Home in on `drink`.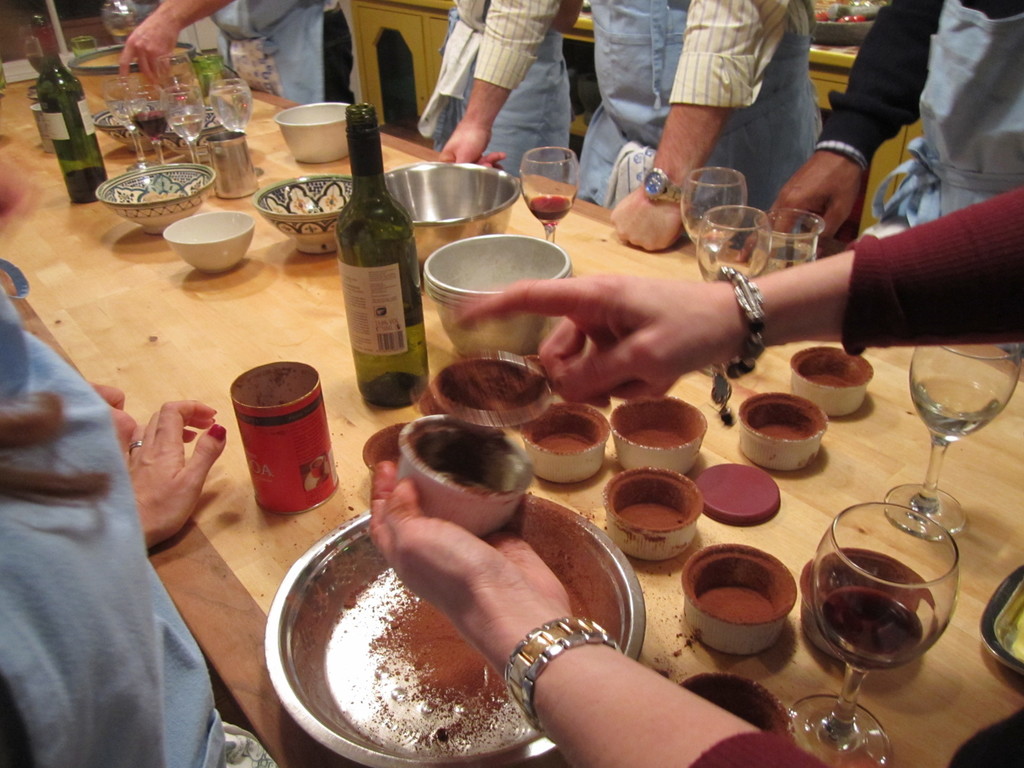
Homed in at locate(528, 196, 572, 226).
